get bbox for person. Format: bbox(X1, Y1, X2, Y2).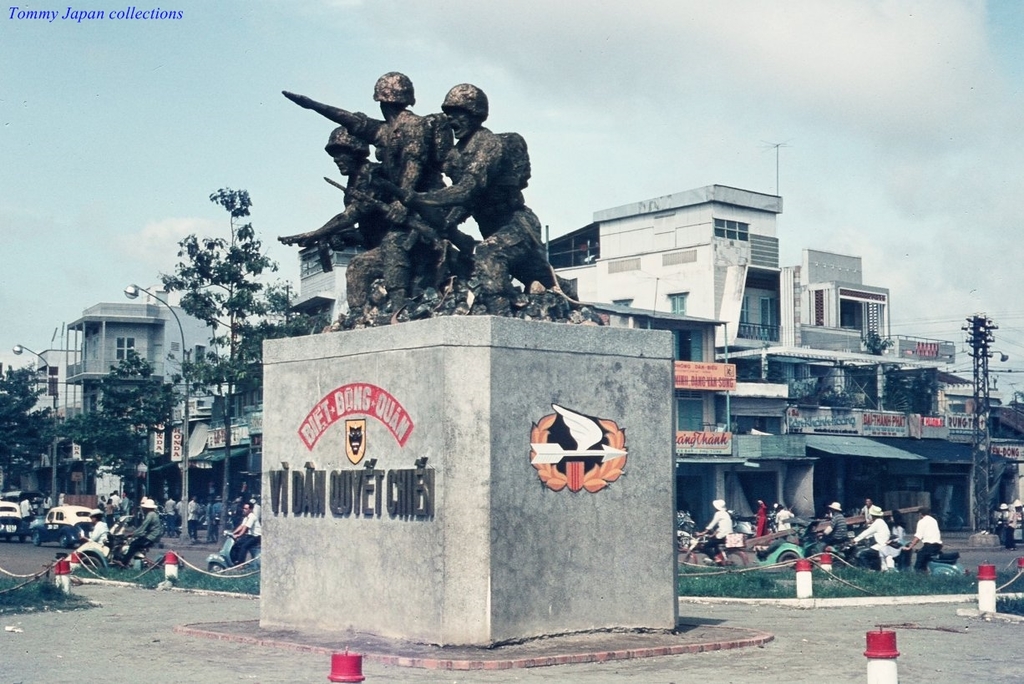
bbox(112, 490, 122, 509).
